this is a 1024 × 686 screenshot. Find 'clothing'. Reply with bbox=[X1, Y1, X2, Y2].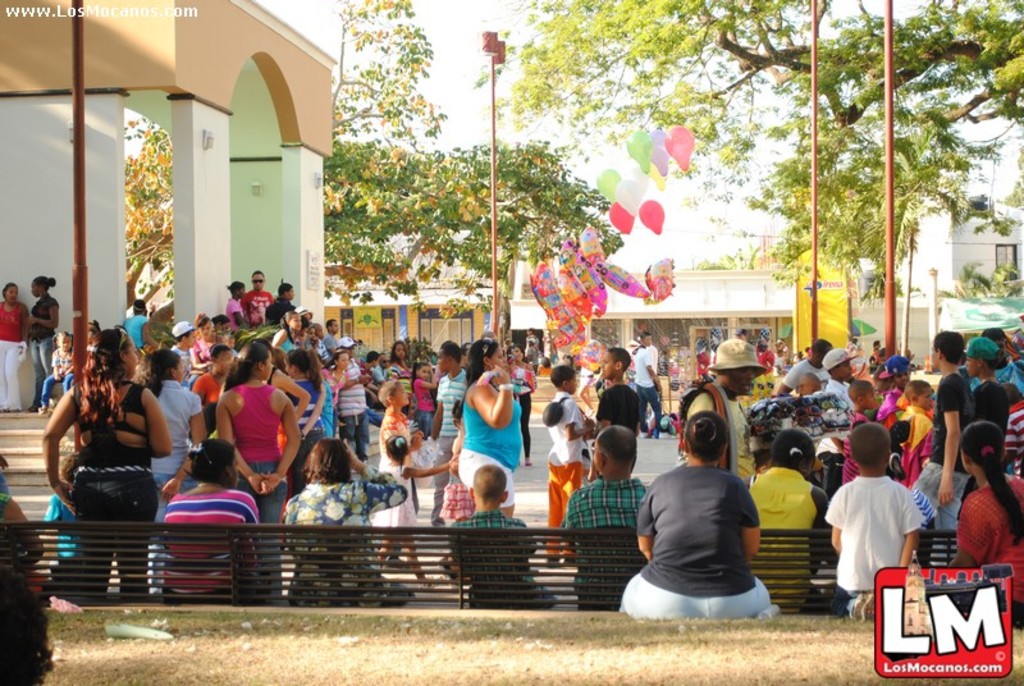
bbox=[172, 339, 195, 374].
